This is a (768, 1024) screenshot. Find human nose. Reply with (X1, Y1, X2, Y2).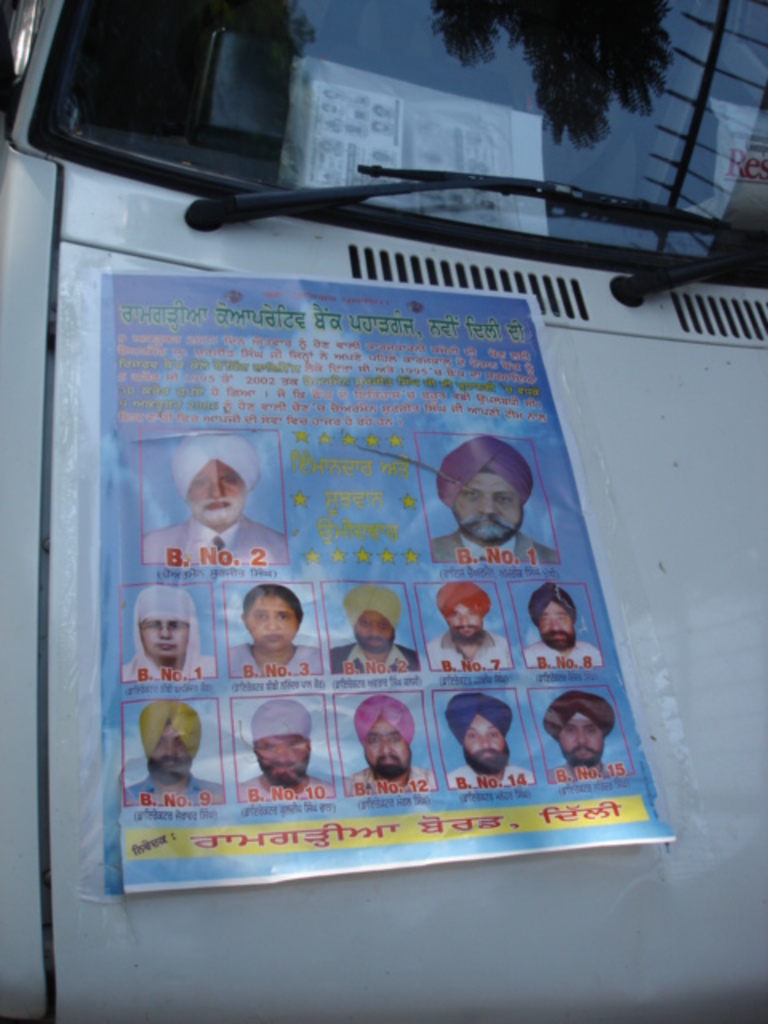
(366, 626, 378, 637).
